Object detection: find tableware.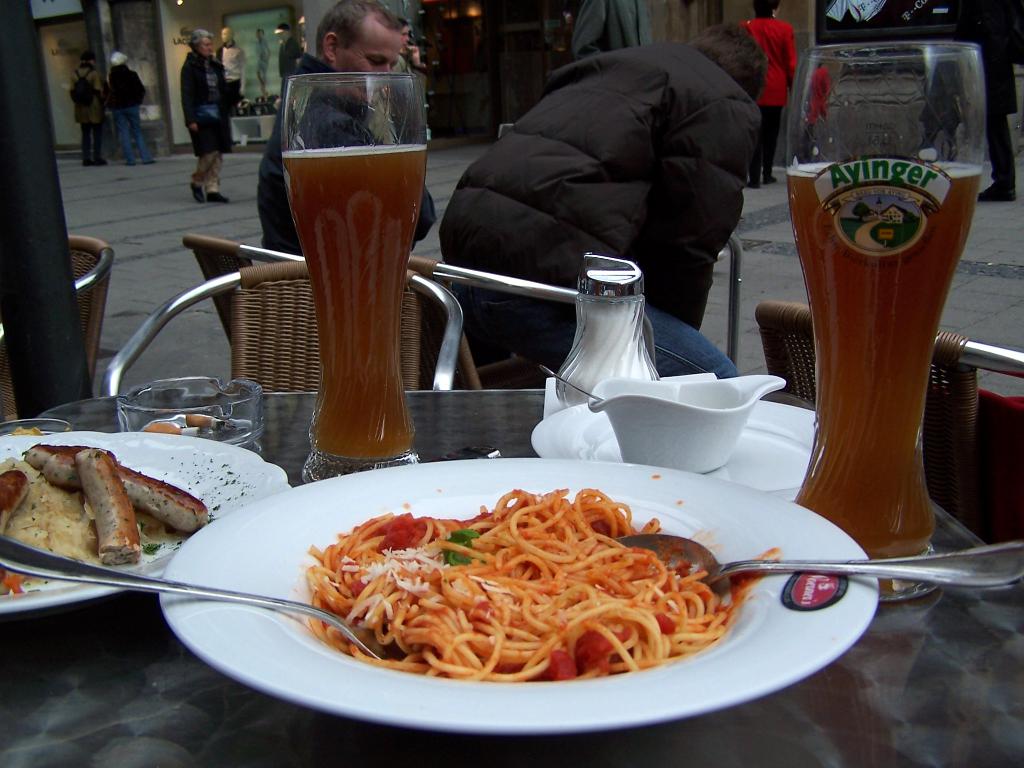
[x1=0, y1=530, x2=400, y2=662].
